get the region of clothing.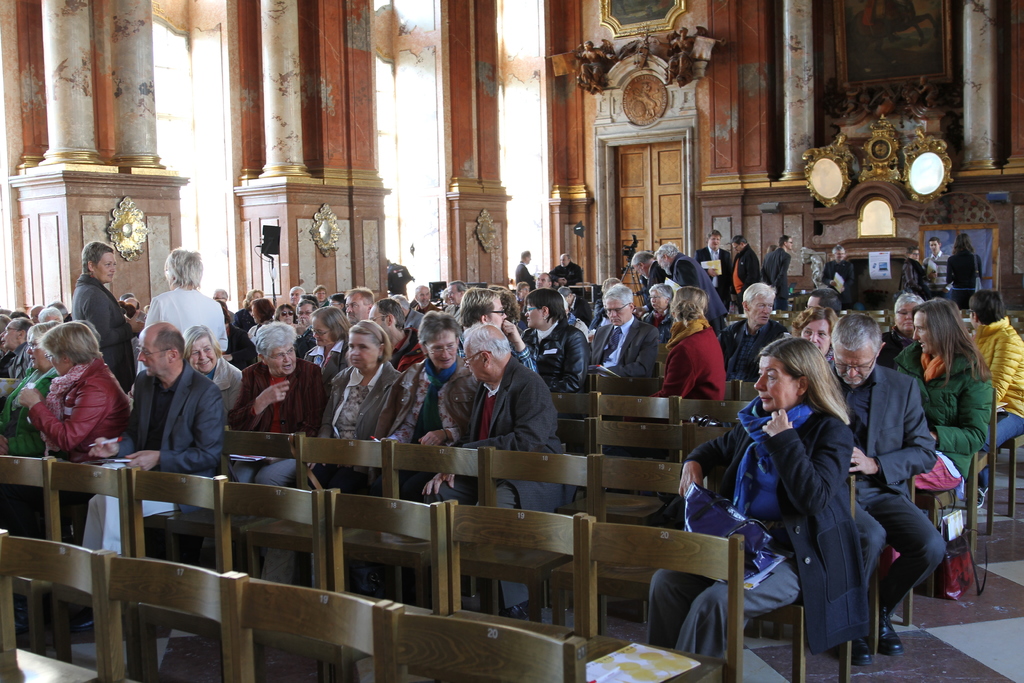
rect(923, 249, 945, 292).
